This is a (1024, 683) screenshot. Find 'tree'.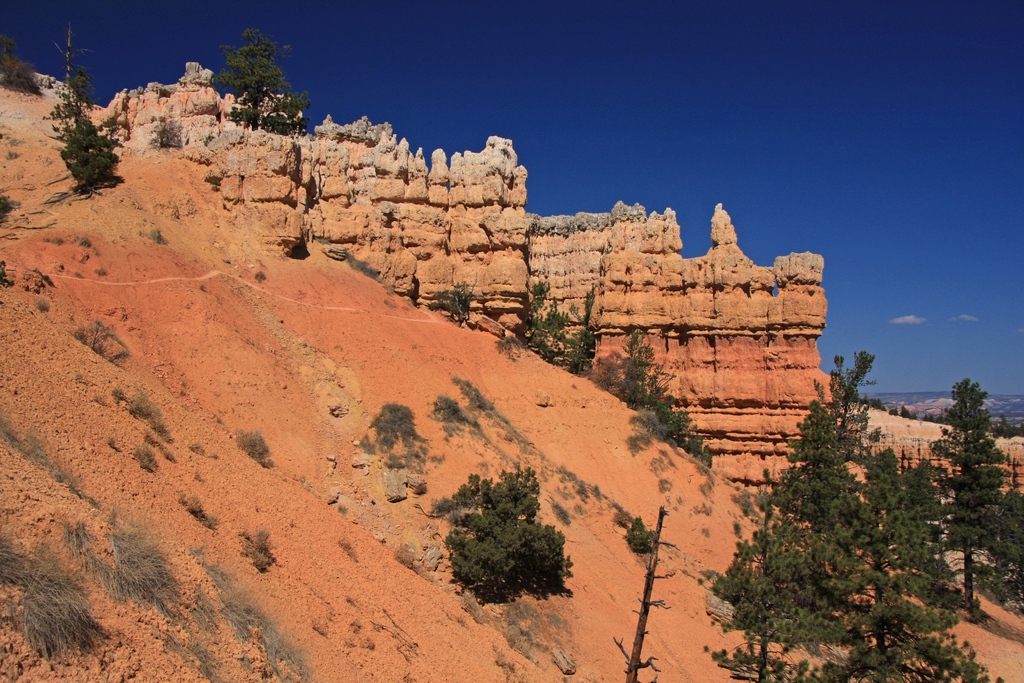
Bounding box: <region>433, 284, 477, 322</region>.
